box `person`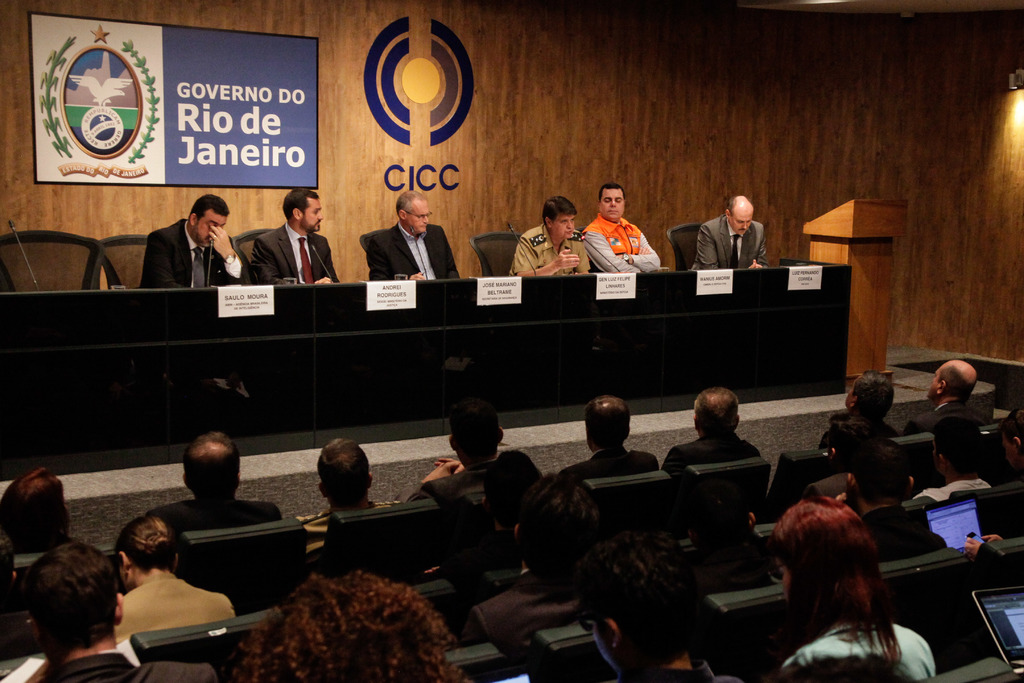
box=[370, 192, 460, 283]
